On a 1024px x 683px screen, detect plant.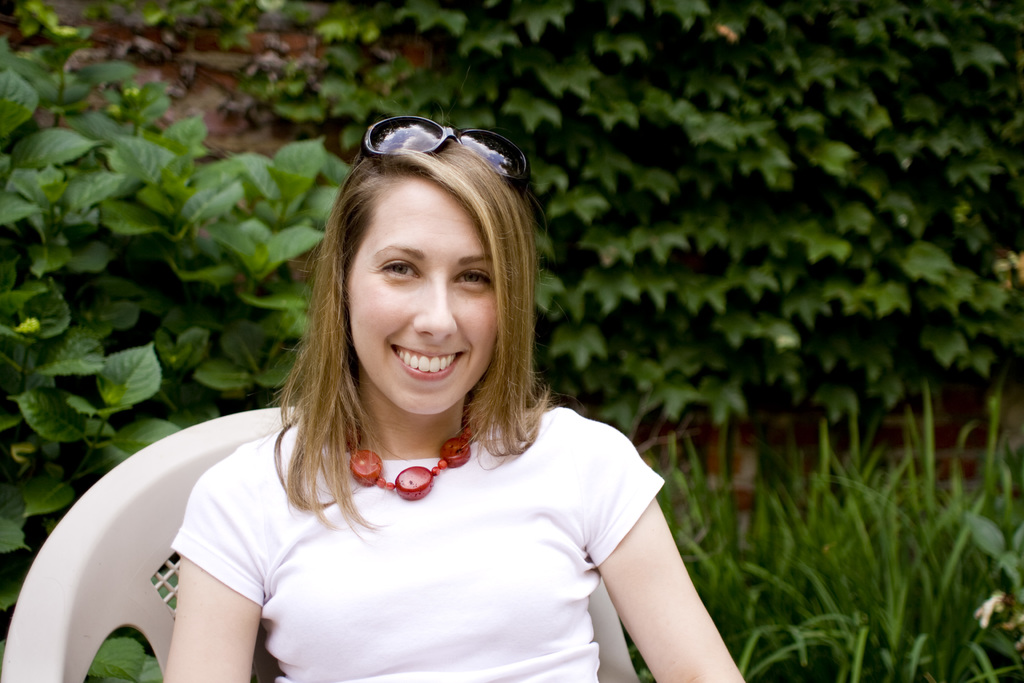
BBox(648, 381, 1023, 682).
